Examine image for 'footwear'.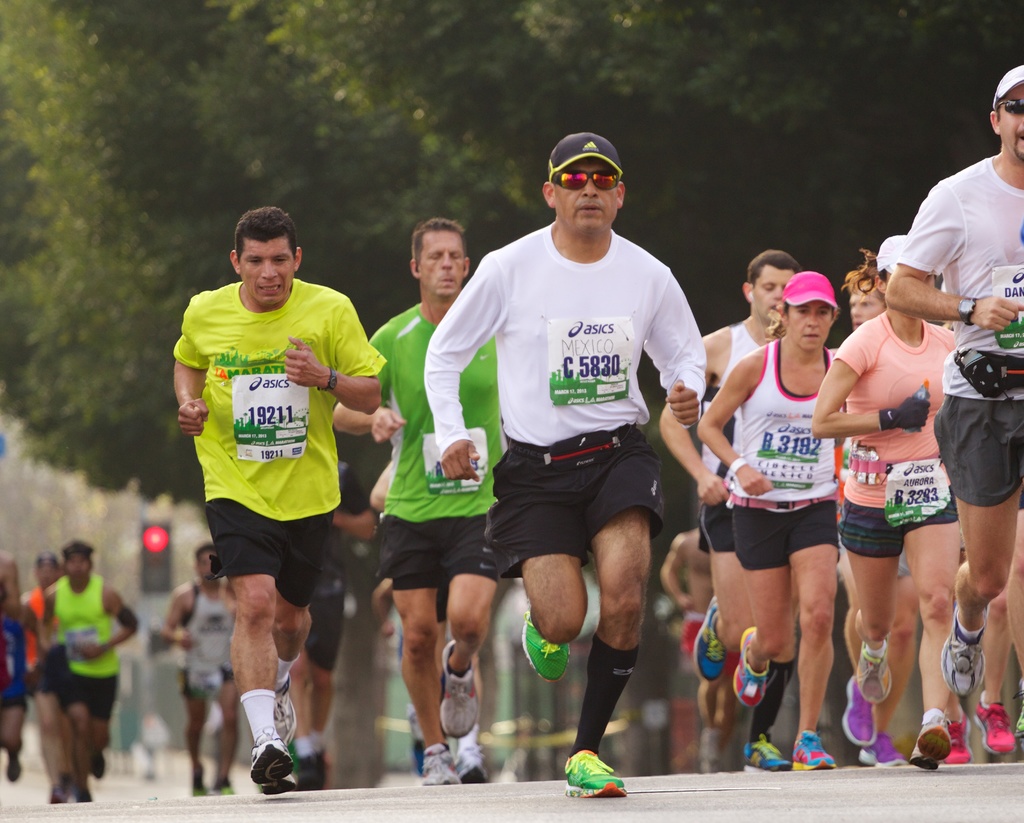
Examination result: <bbox>733, 626, 765, 708</bbox>.
